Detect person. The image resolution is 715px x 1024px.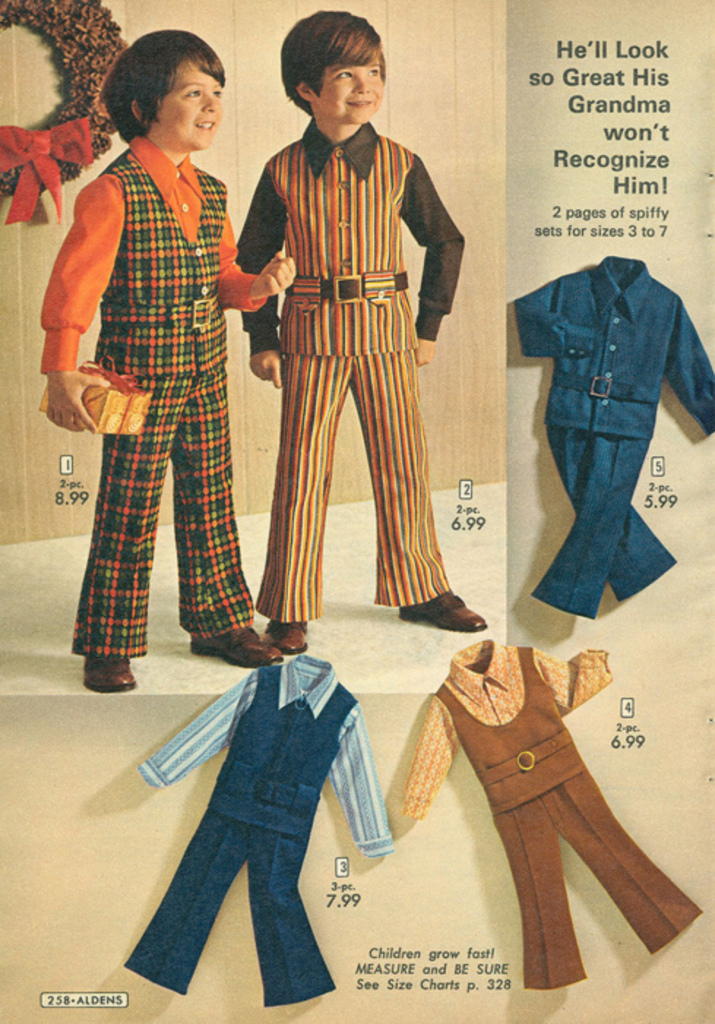
<region>38, 26, 298, 698</region>.
